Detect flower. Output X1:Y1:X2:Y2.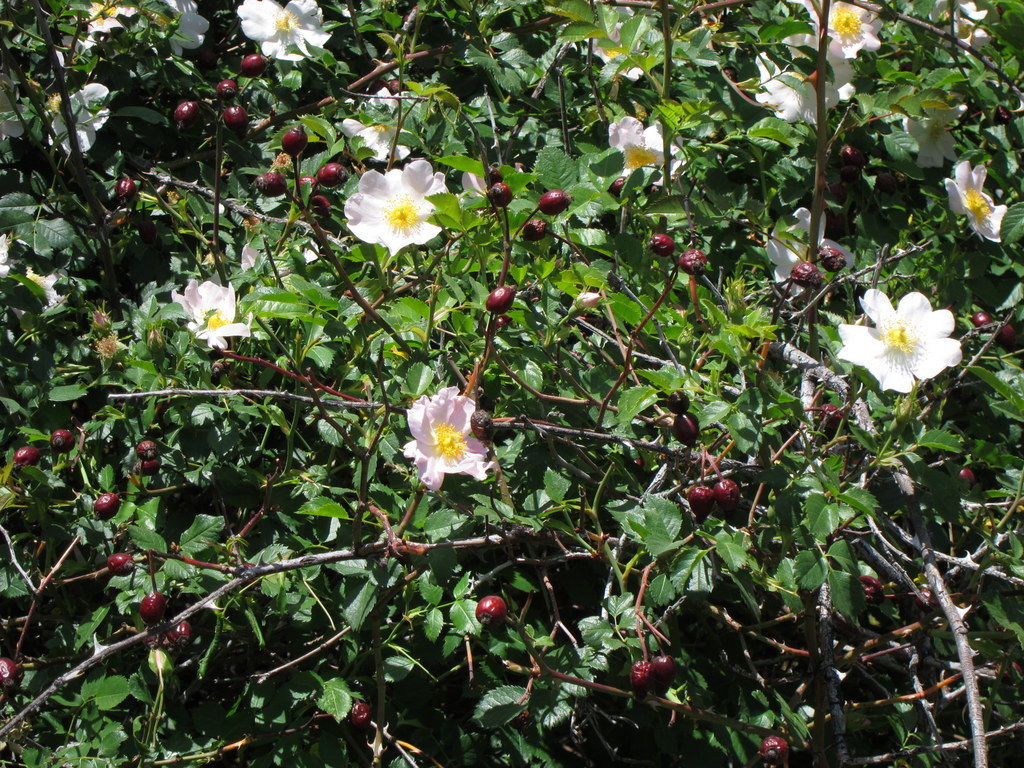
0:81:49:138.
